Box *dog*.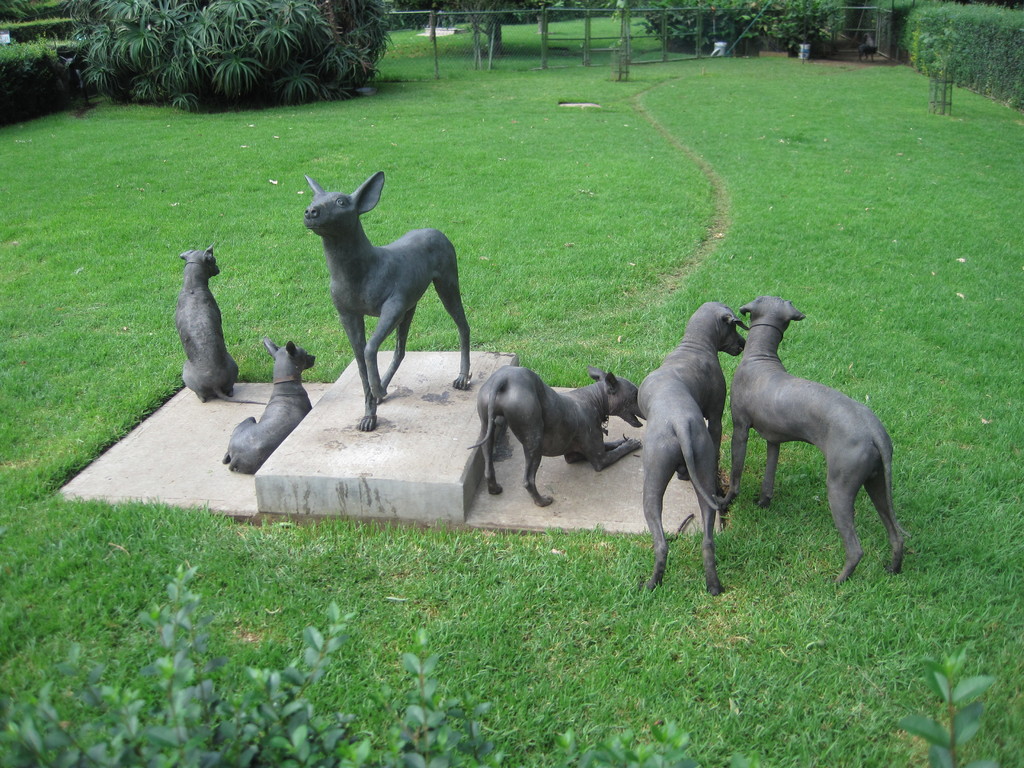
477, 363, 648, 509.
